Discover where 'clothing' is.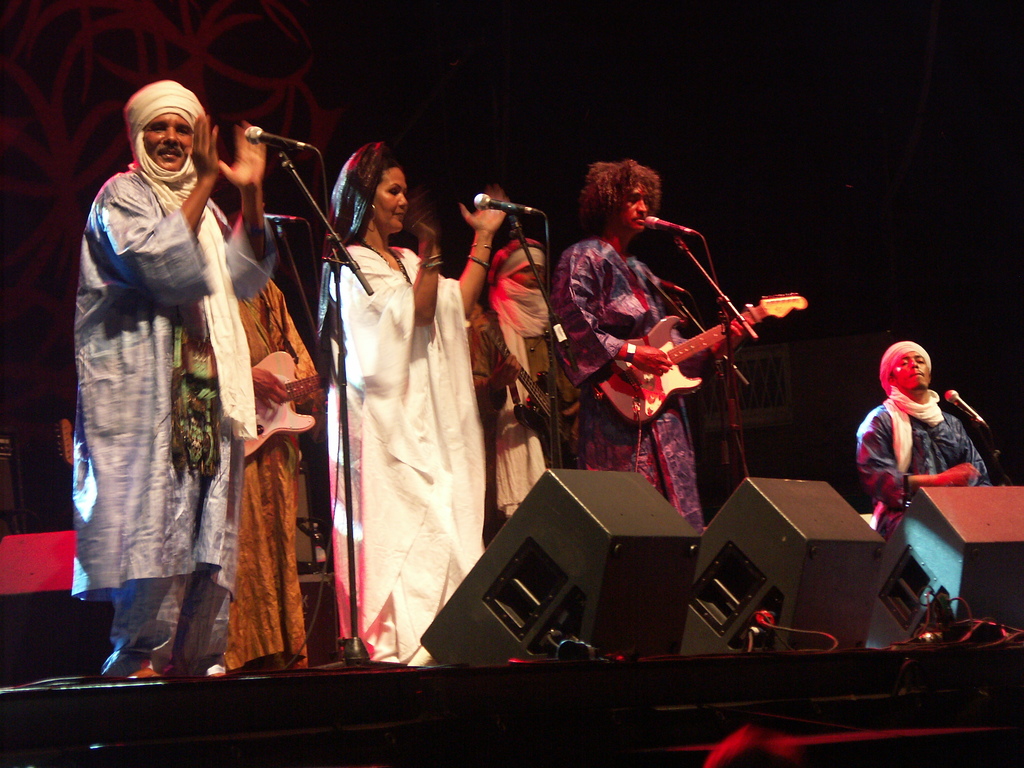
Discovered at (left=230, top=276, right=321, bottom=667).
